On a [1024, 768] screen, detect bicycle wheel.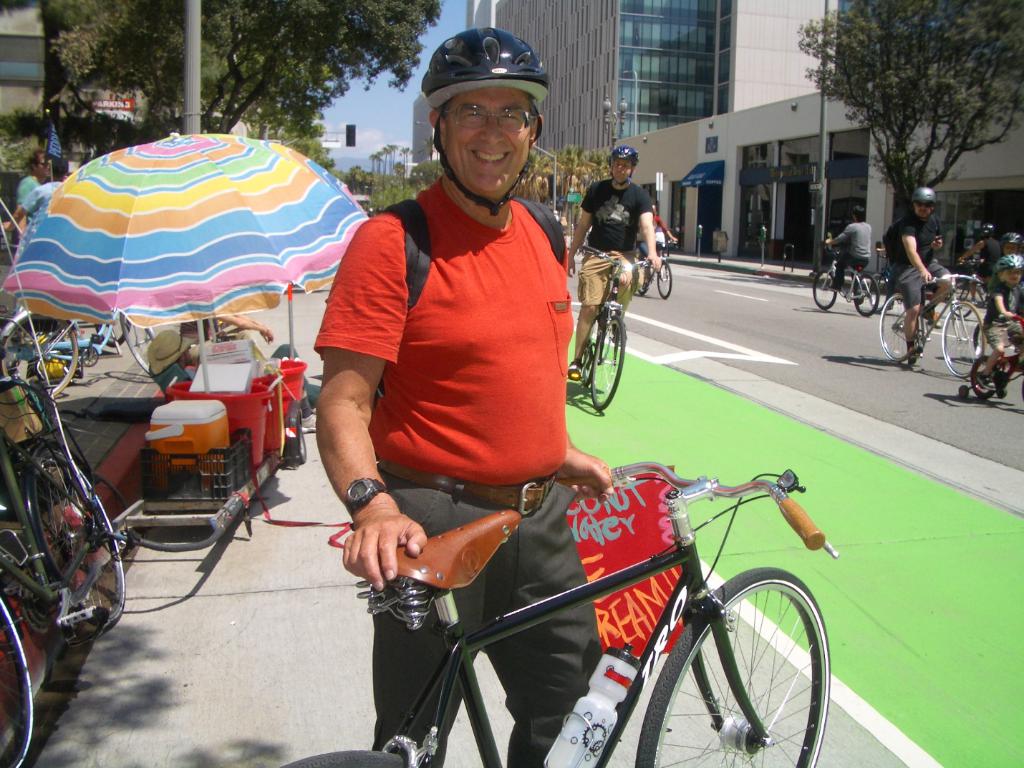
<region>0, 583, 38, 767</region>.
